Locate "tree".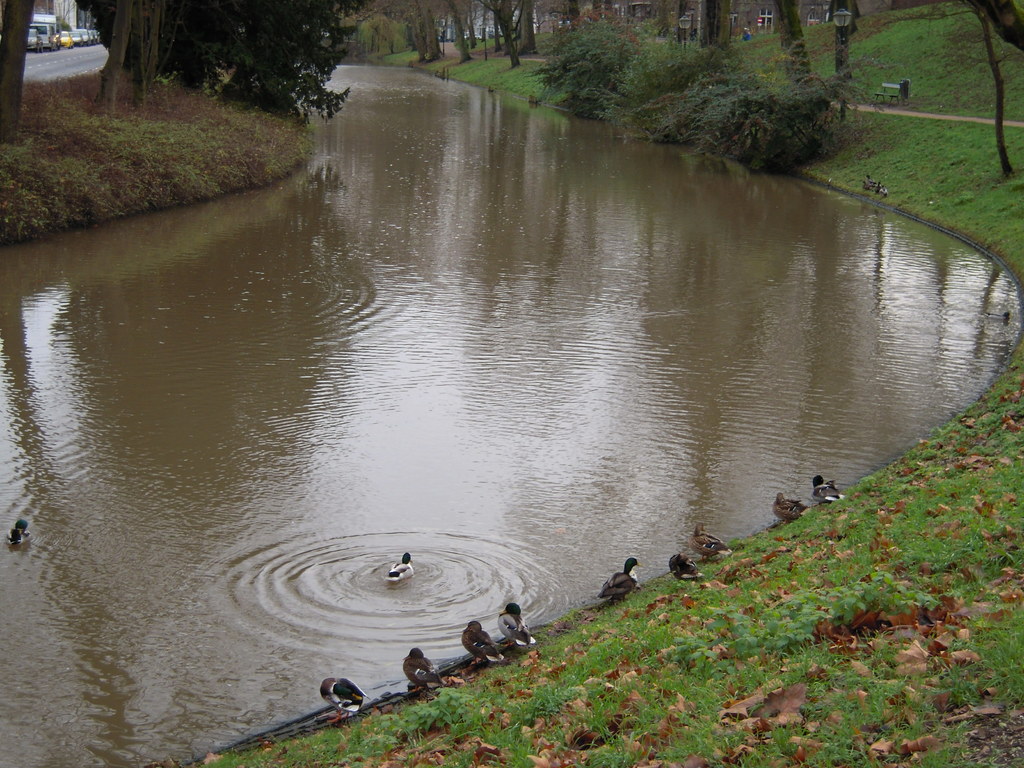
Bounding box: select_region(80, 0, 198, 103).
